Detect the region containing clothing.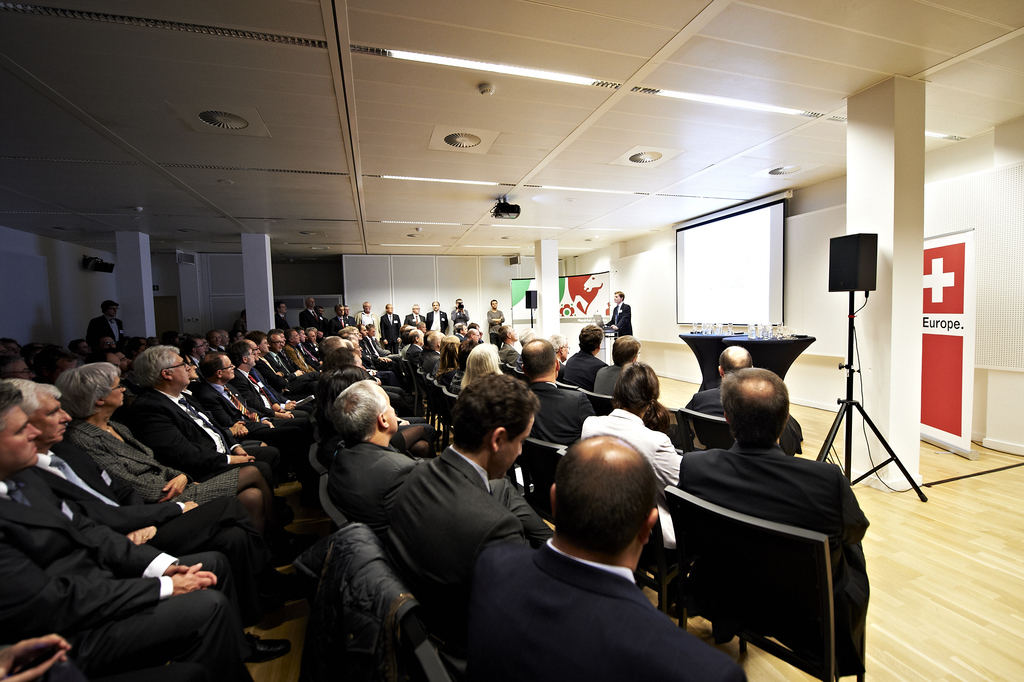
[0, 467, 248, 681].
